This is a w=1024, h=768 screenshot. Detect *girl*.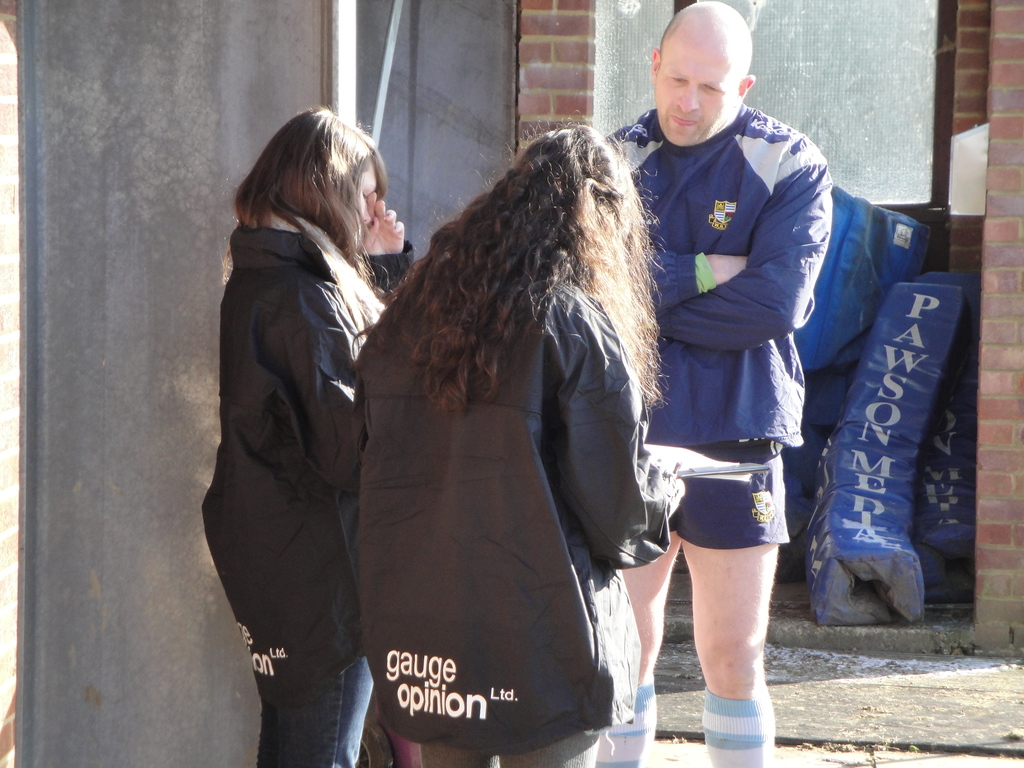
[left=355, top=114, right=686, bottom=767].
